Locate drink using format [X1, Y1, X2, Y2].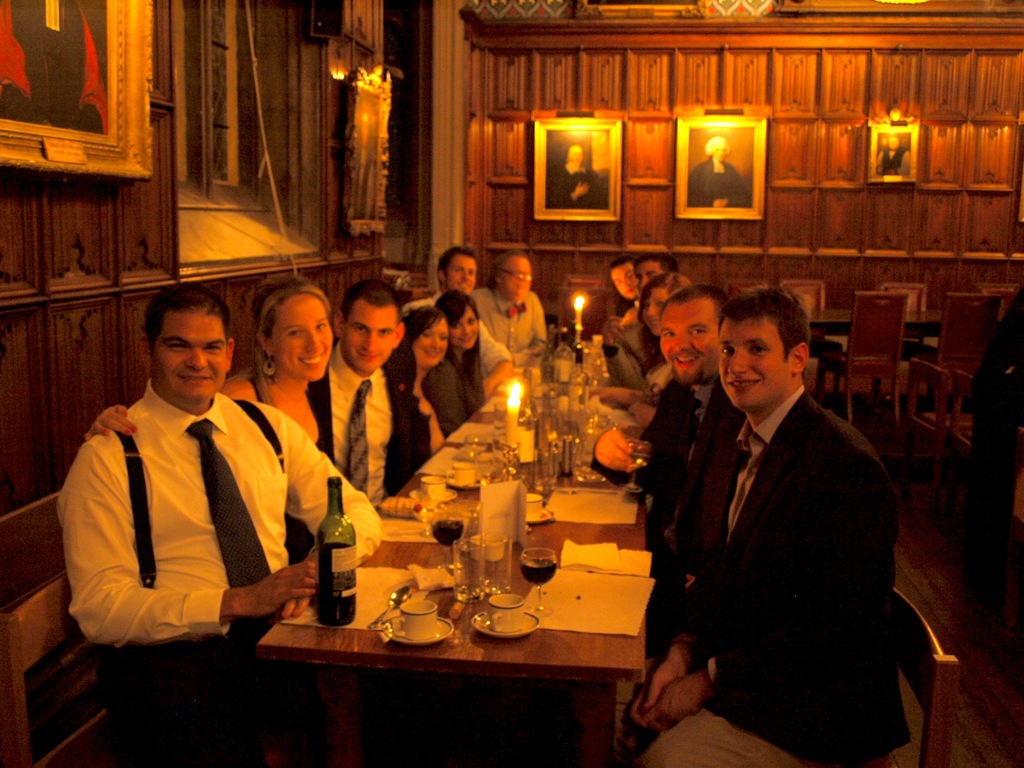
[316, 545, 360, 632].
